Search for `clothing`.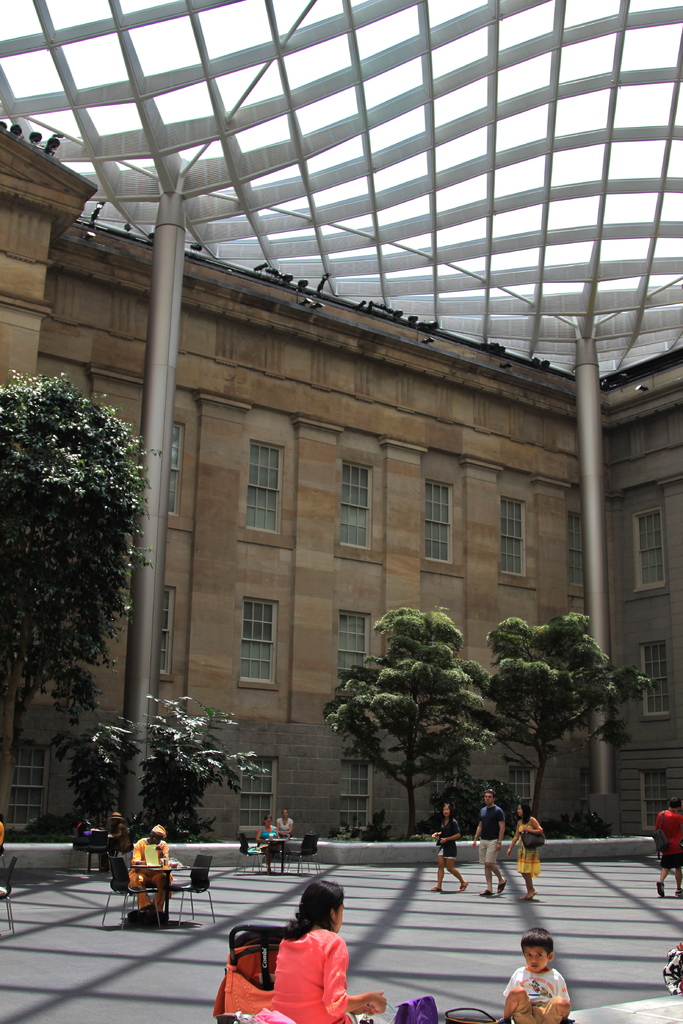
Found at x1=502, y1=967, x2=573, y2=1020.
